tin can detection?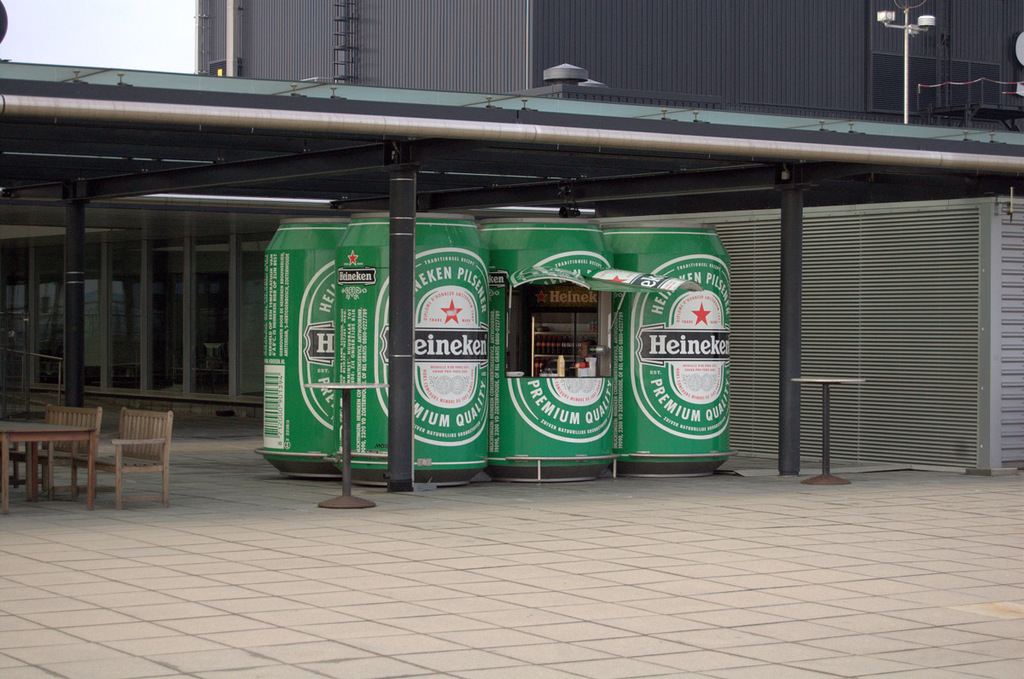
bbox=[493, 212, 705, 494]
